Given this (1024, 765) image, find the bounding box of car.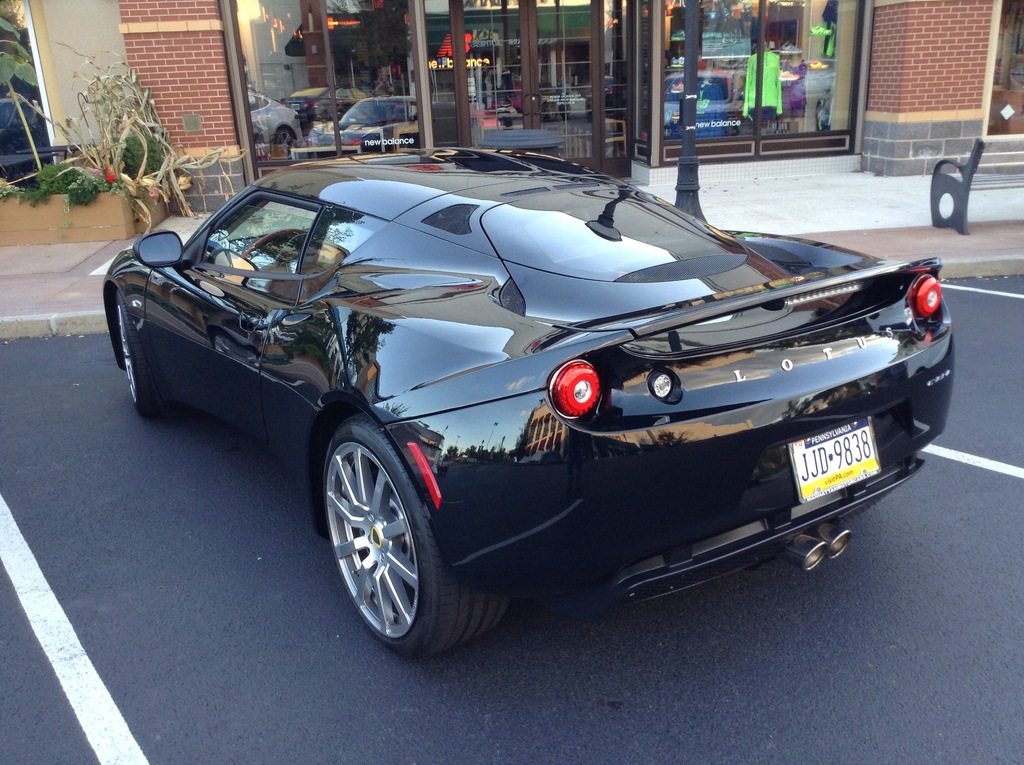
<bbox>104, 156, 956, 661</bbox>.
